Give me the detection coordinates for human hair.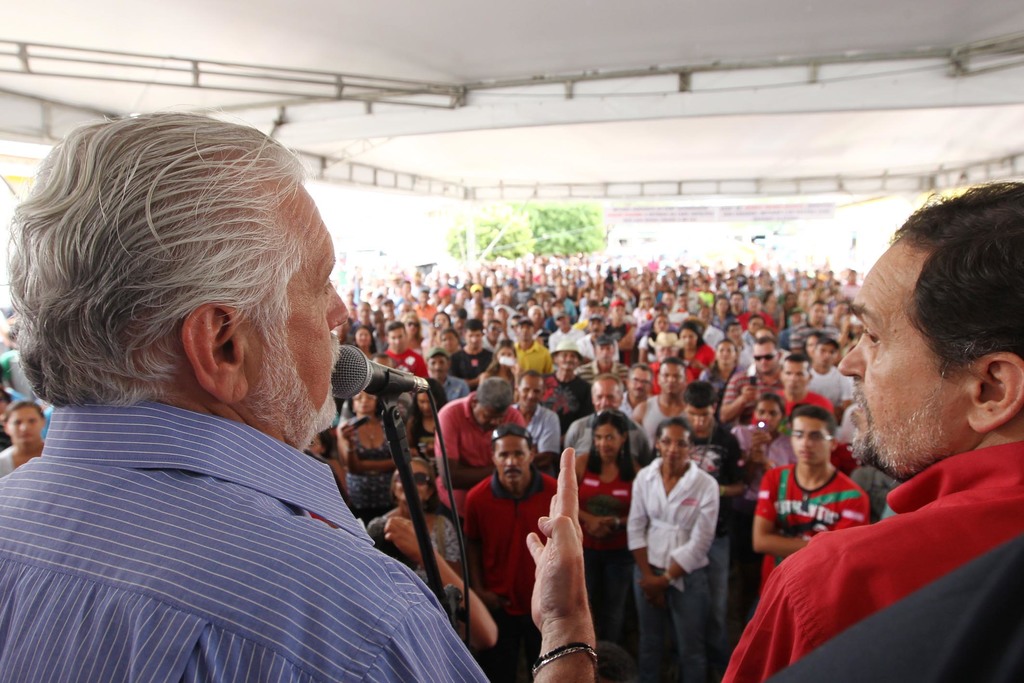
(440,327,458,340).
